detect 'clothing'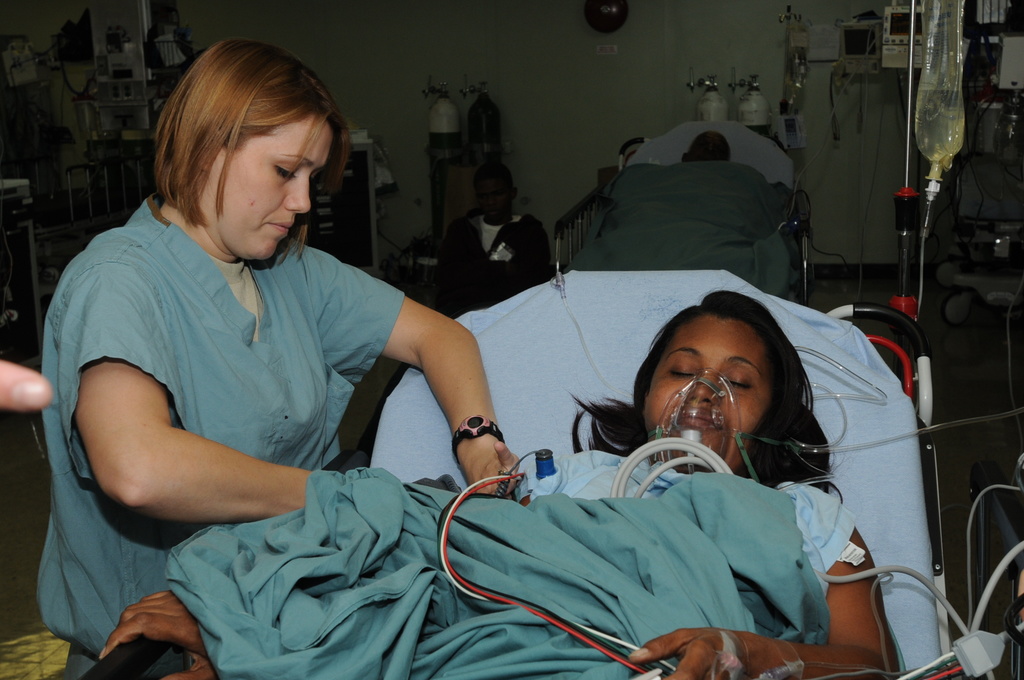
crop(45, 189, 418, 590)
